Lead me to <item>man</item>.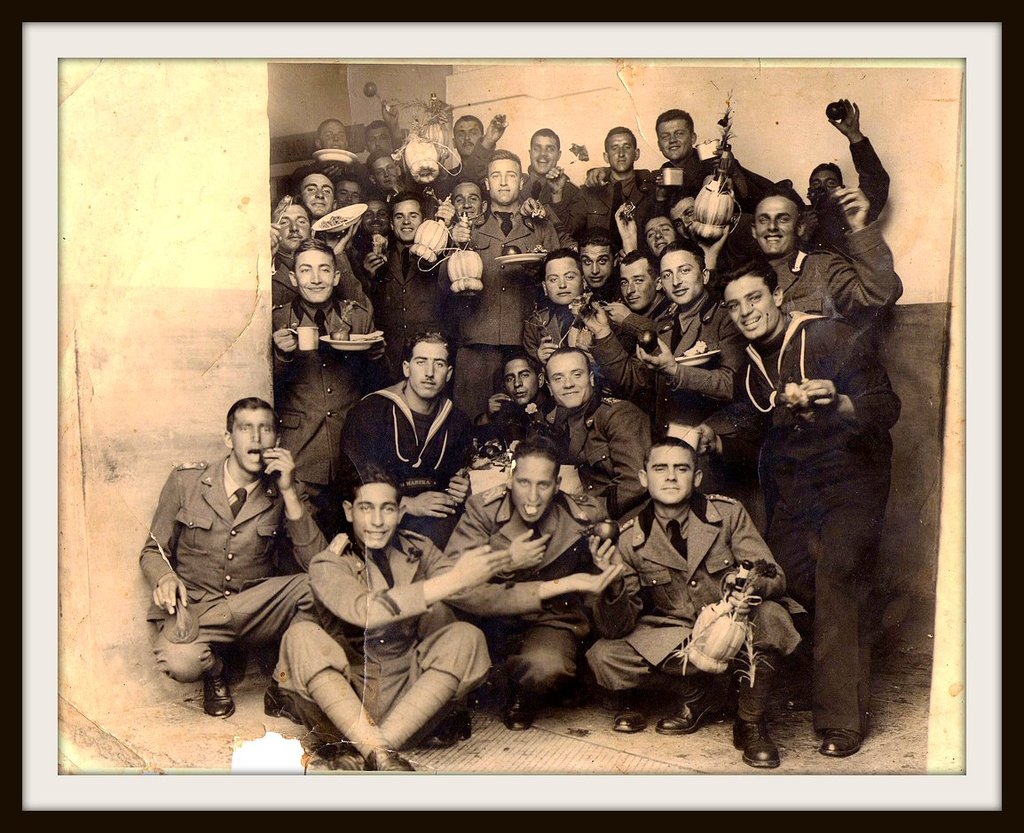
Lead to l=277, t=237, r=390, b=492.
